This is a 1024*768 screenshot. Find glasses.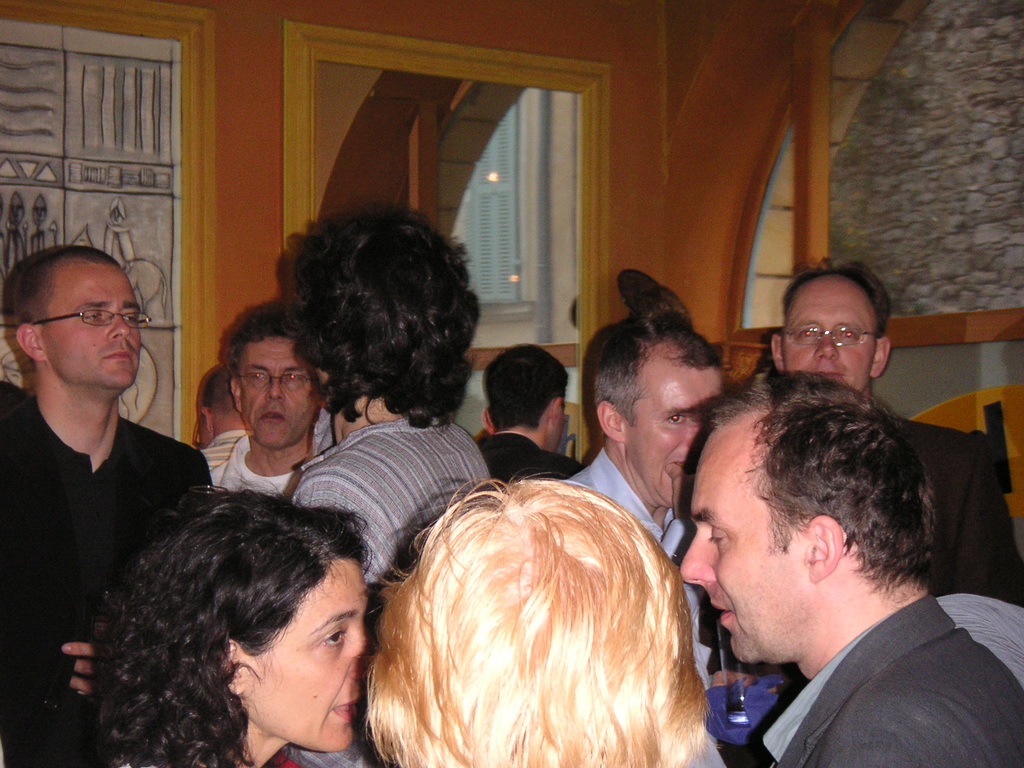
Bounding box: {"x1": 15, "y1": 303, "x2": 147, "y2": 353}.
